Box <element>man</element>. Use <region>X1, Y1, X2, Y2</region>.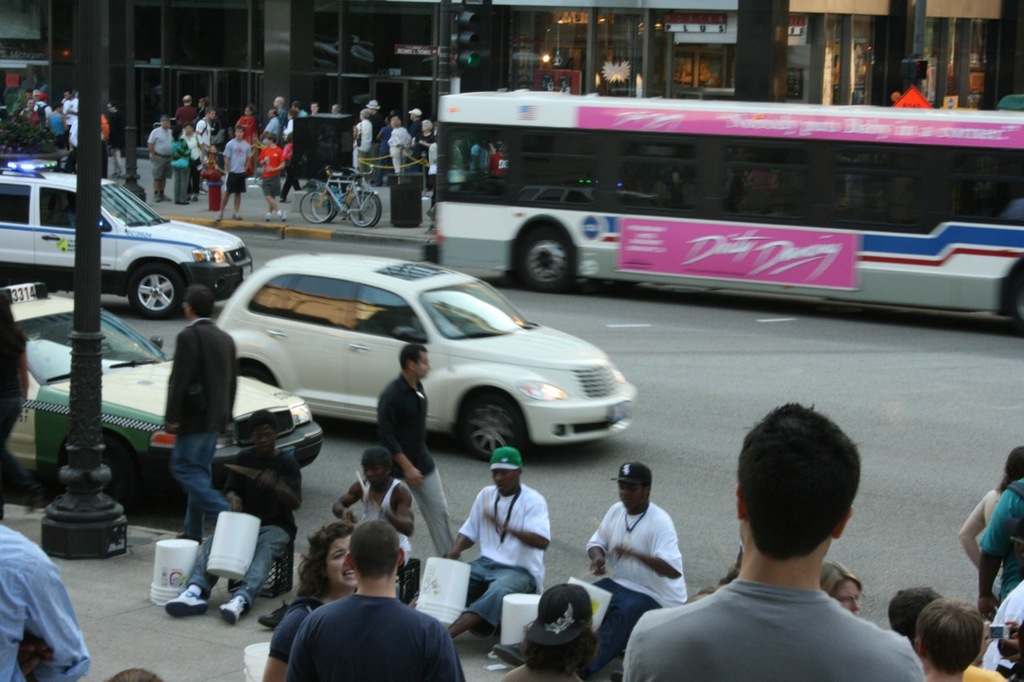
<region>147, 112, 174, 203</region>.
